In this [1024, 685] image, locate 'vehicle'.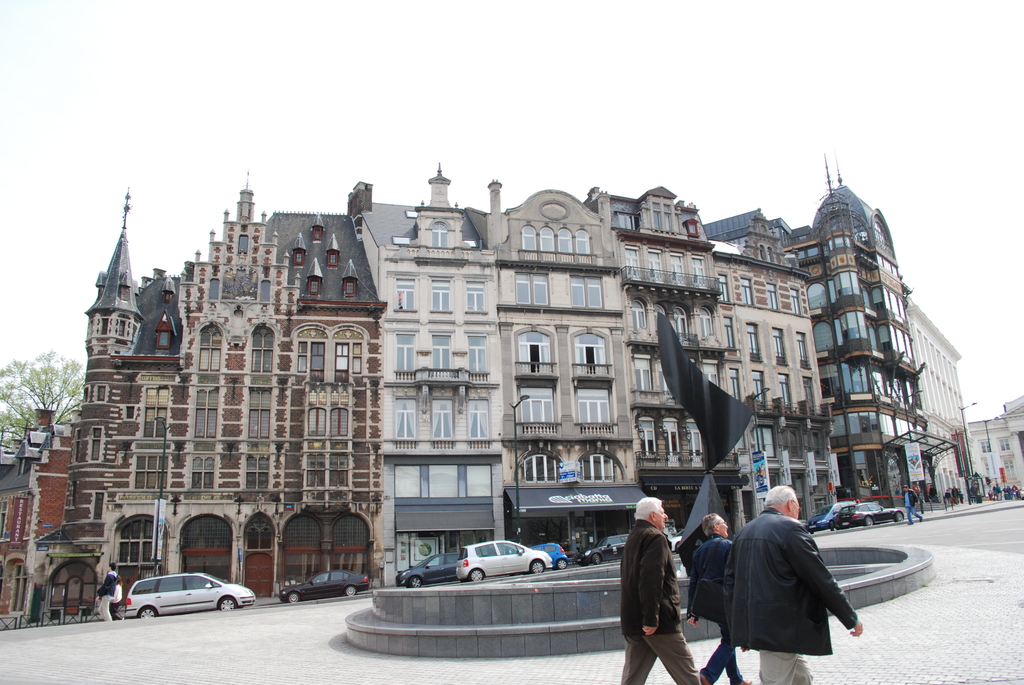
Bounding box: bbox=(803, 498, 857, 533).
